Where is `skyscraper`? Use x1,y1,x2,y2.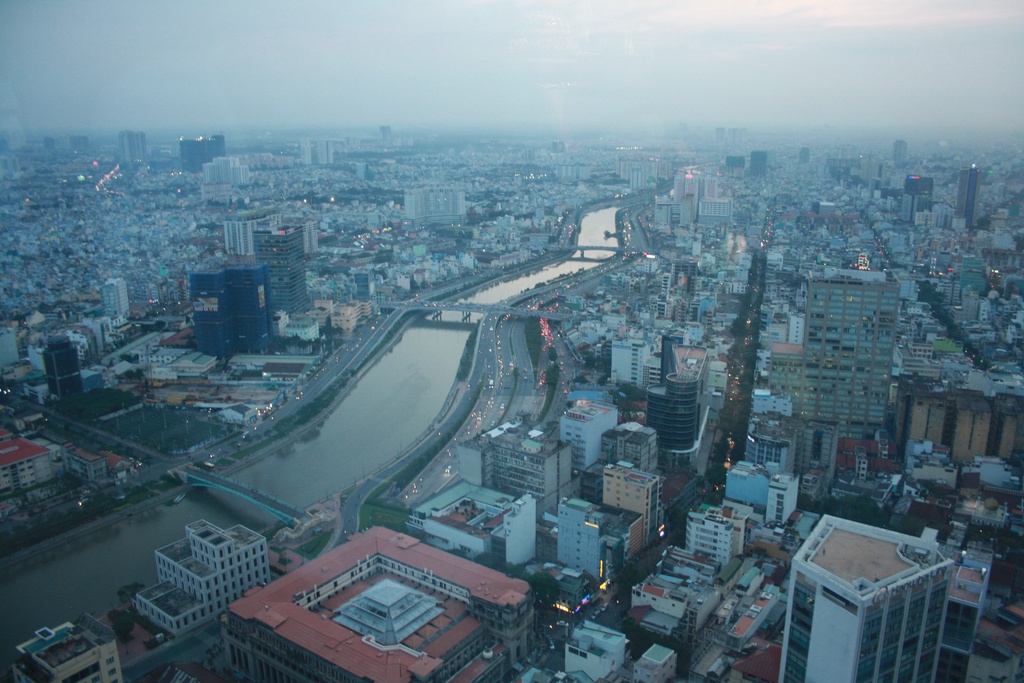
222,514,544,682.
